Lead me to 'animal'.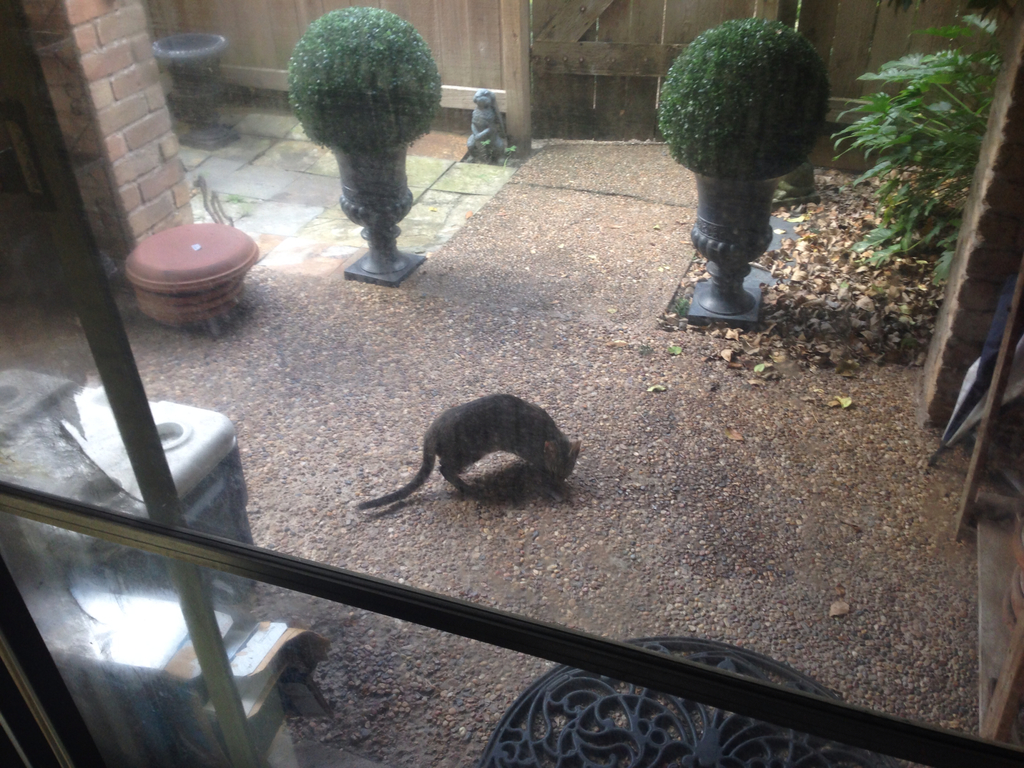
Lead to 356 392 582 513.
